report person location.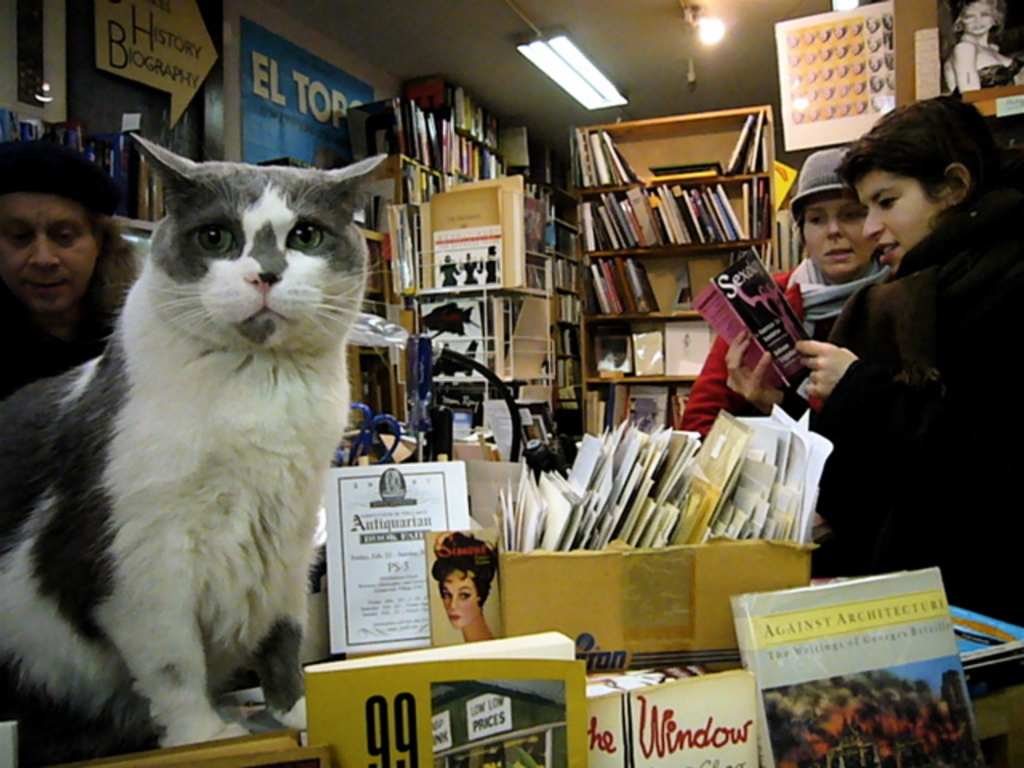
Report: 675,149,893,445.
